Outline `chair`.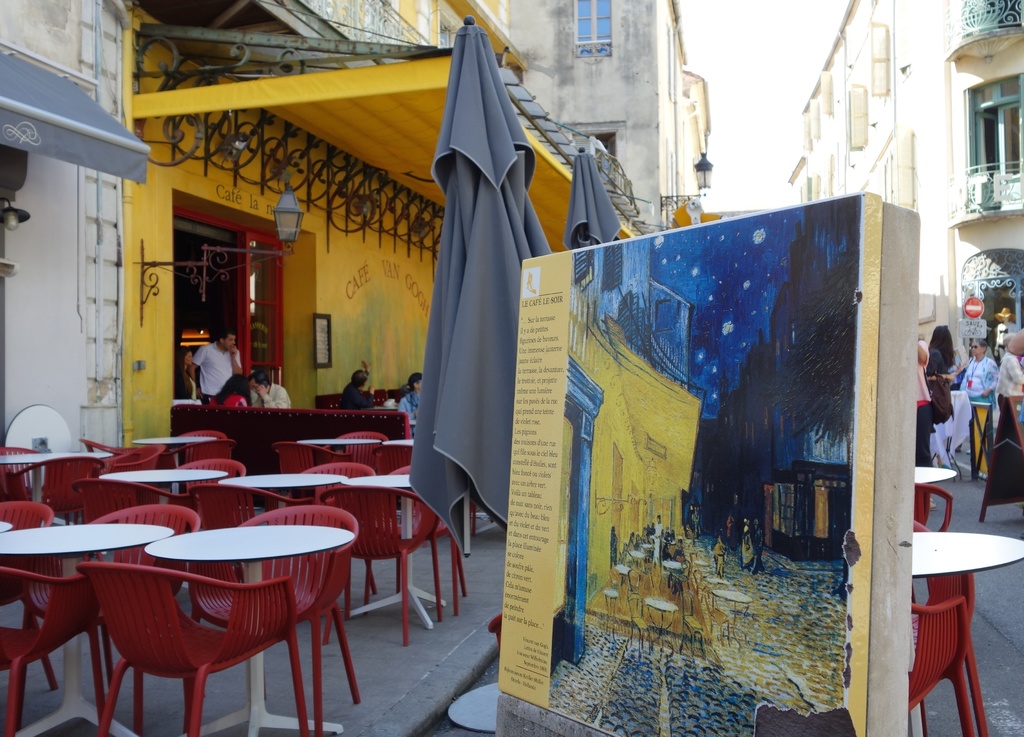
Outline: <box>906,599,988,736</box>.
